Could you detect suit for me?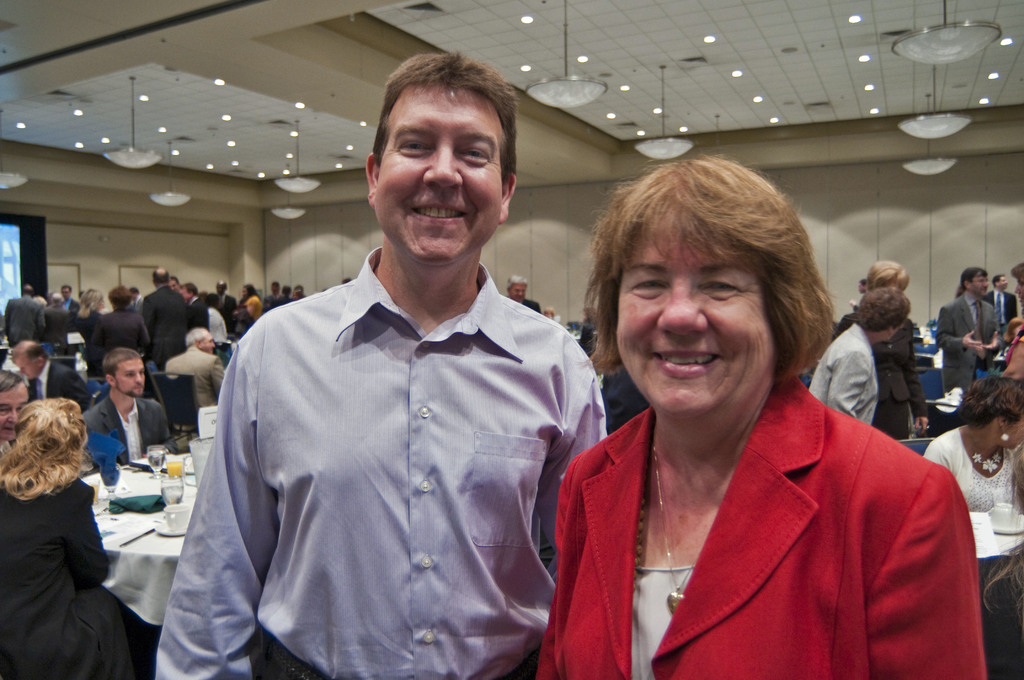
Detection result: 144,283,193,364.
